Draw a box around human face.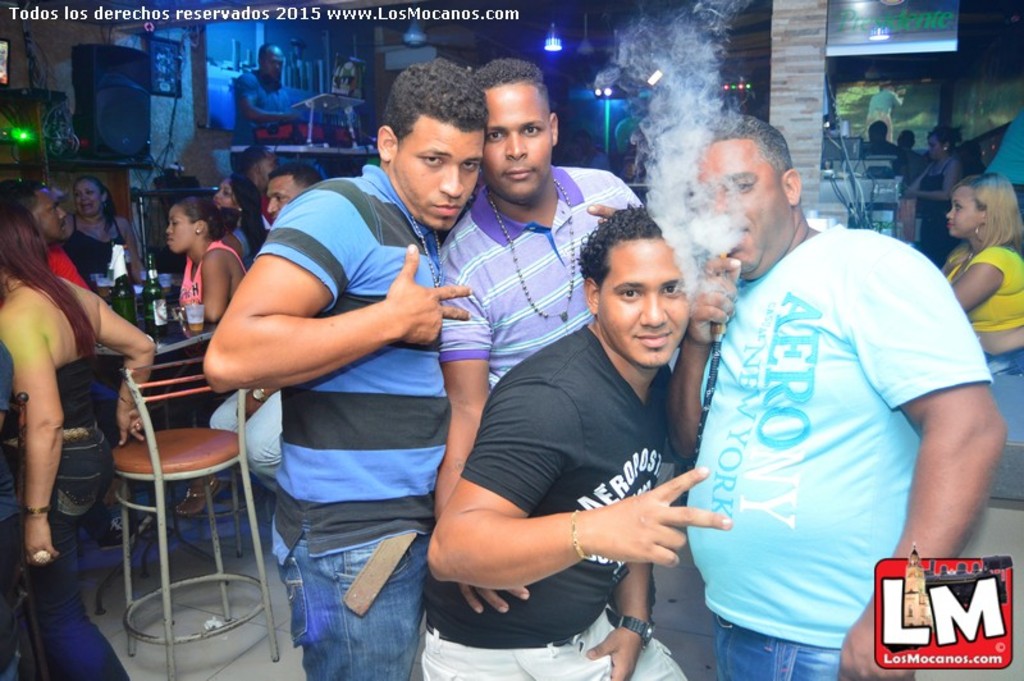
region(925, 136, 942, 160).
